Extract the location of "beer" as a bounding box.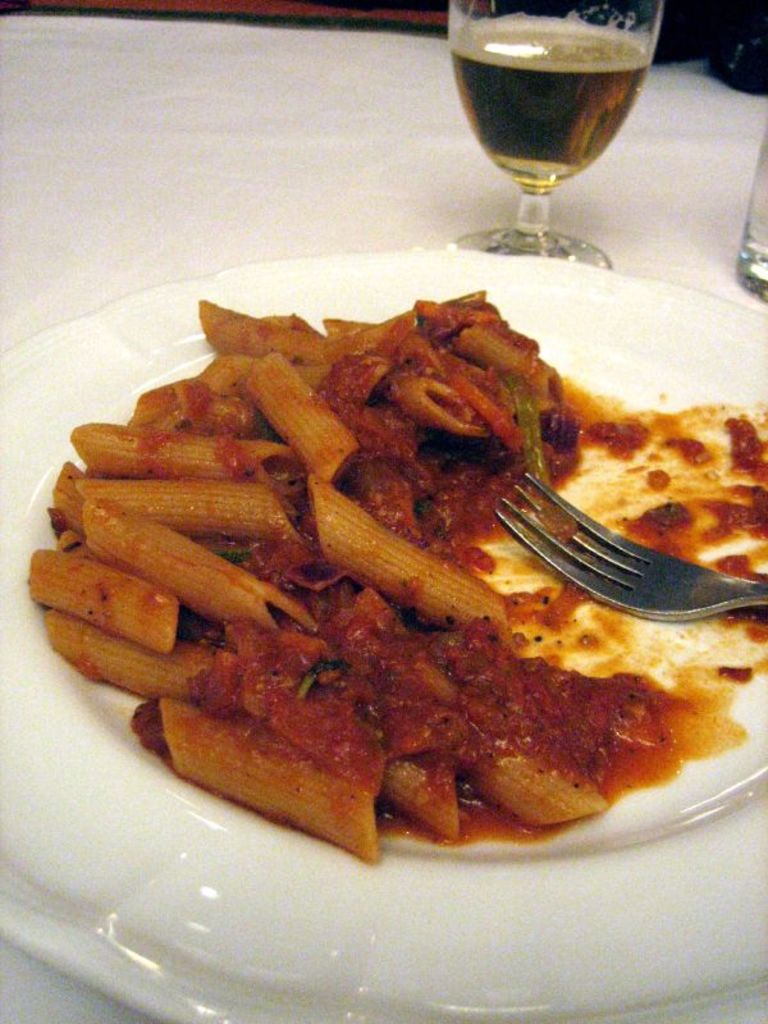
rect(443, 17, 652, 186).
